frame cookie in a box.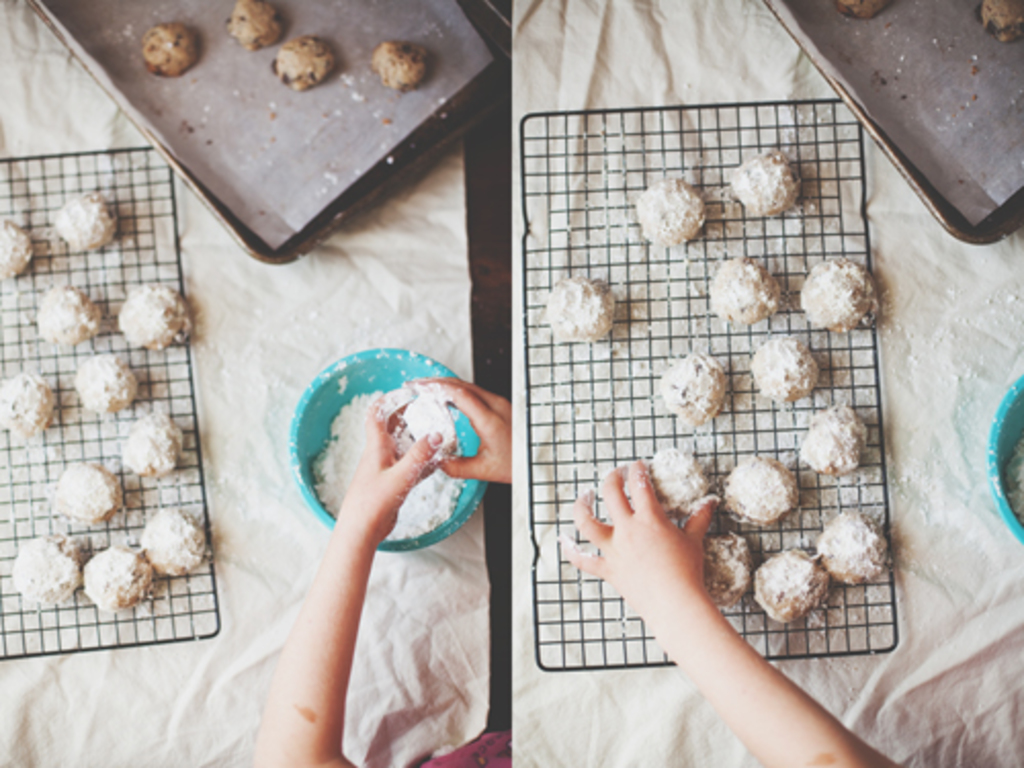
crop(2, 528, 80, 602).
